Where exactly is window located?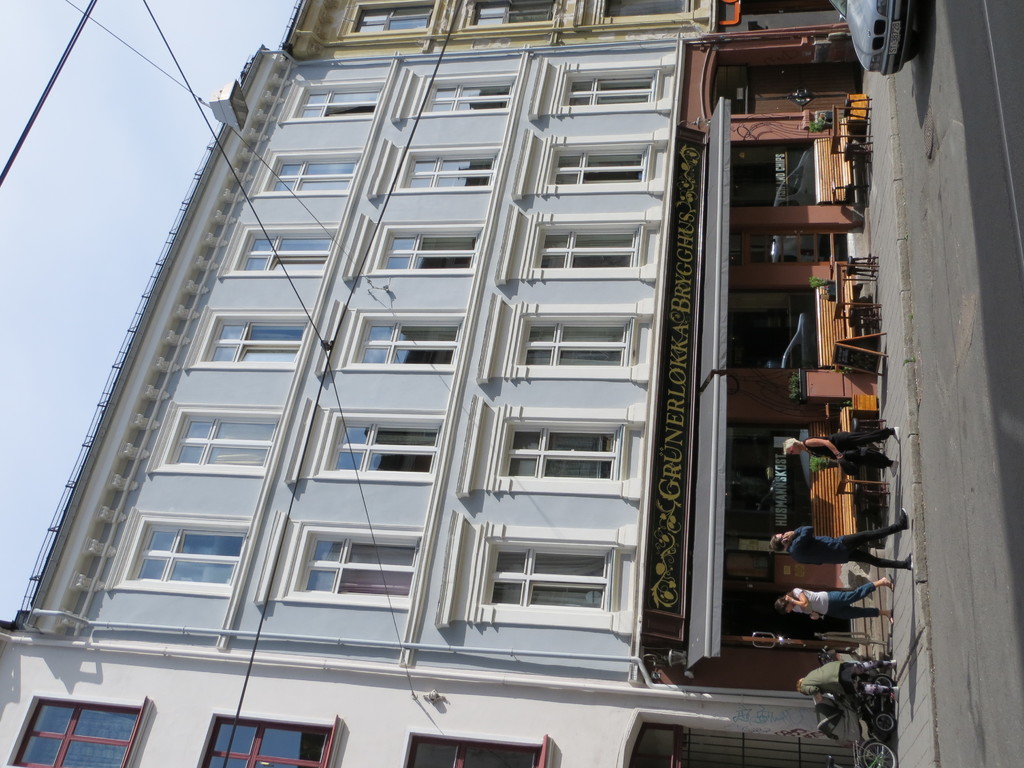
Its bounding box is region(102, 508, 255, 596).
